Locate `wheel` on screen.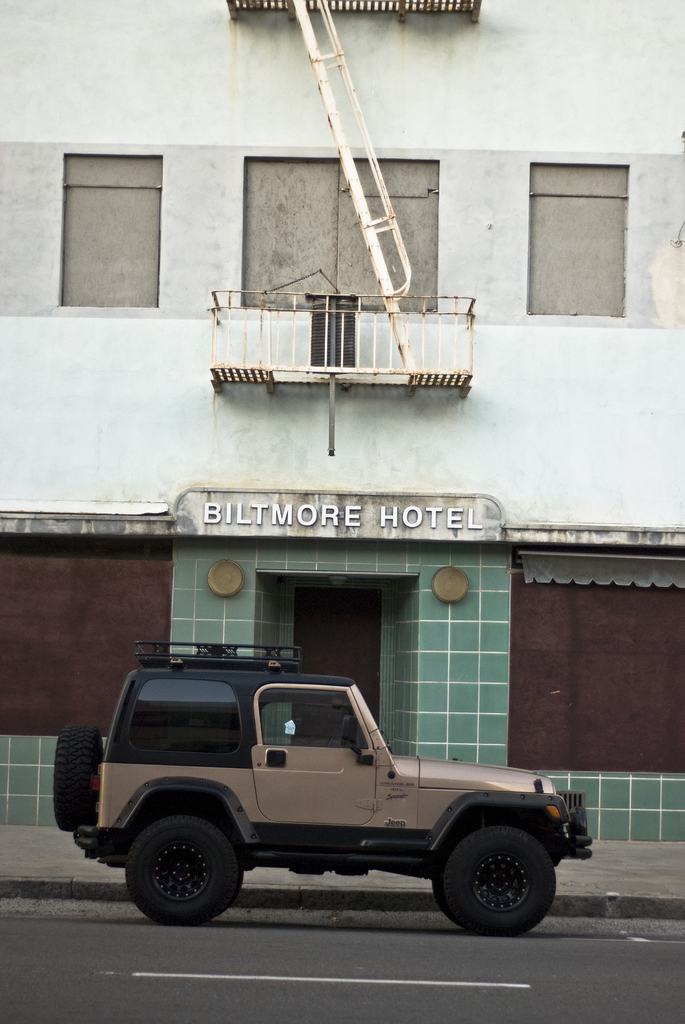
On screen at x1=53, y1=727, x2=102, y2=829.
